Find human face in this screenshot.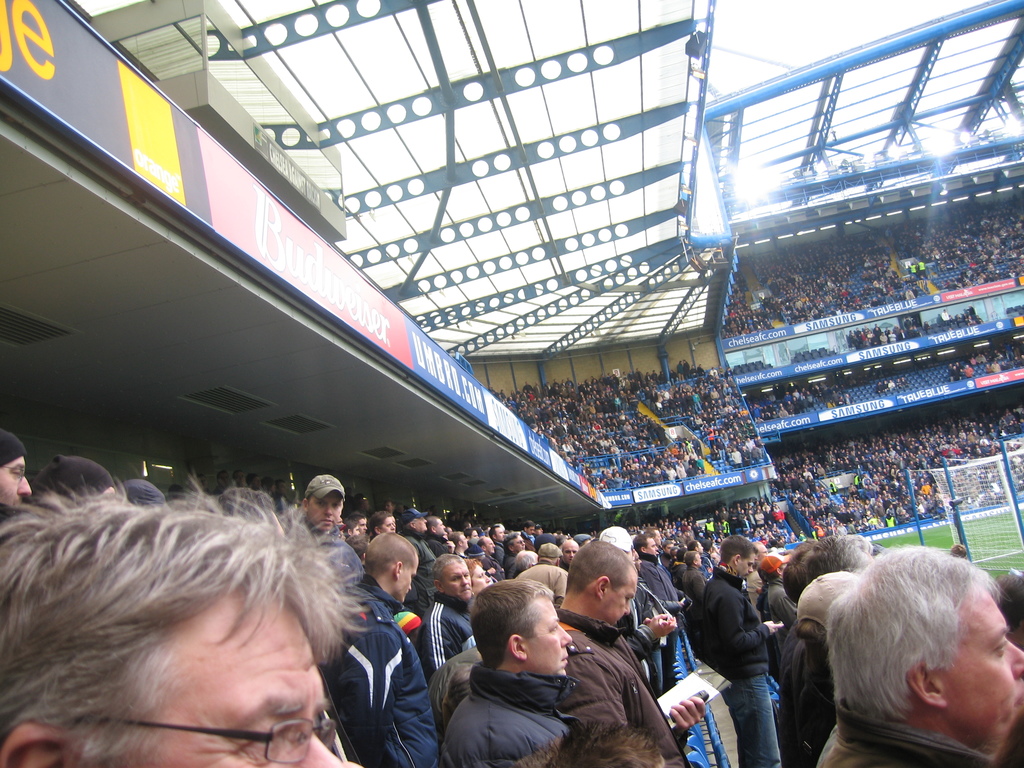
The bounding box for human face is bbox=[459, 532, 470, 550].
